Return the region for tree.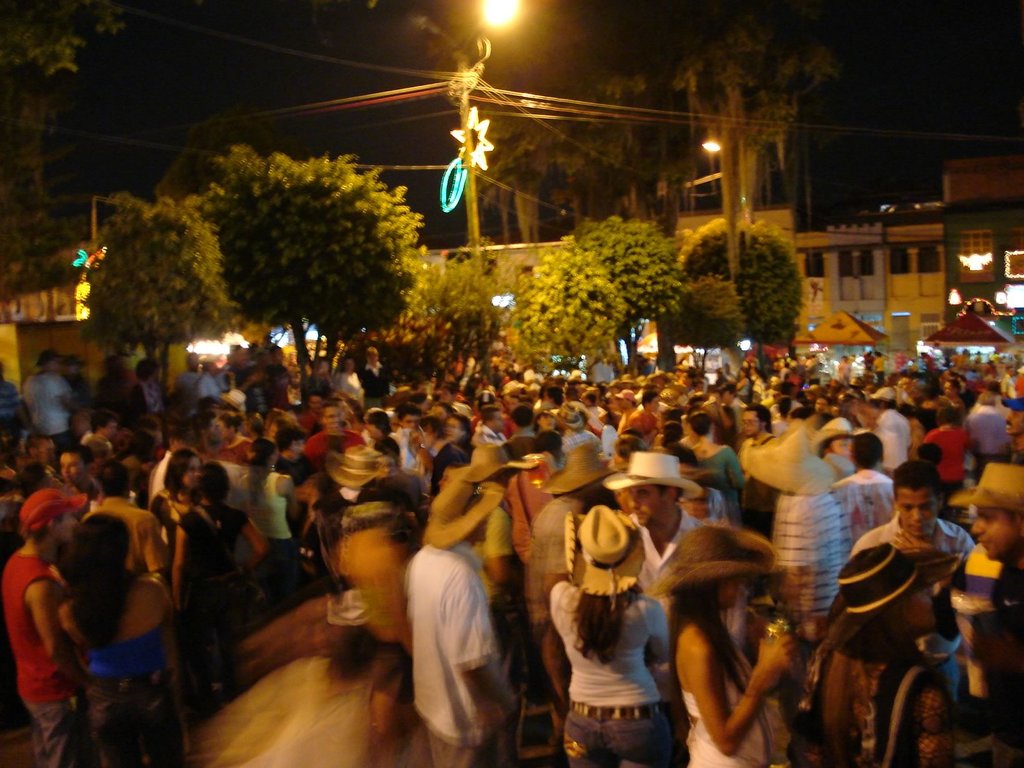
[left=390, top=244, right=449, bottom=355].
